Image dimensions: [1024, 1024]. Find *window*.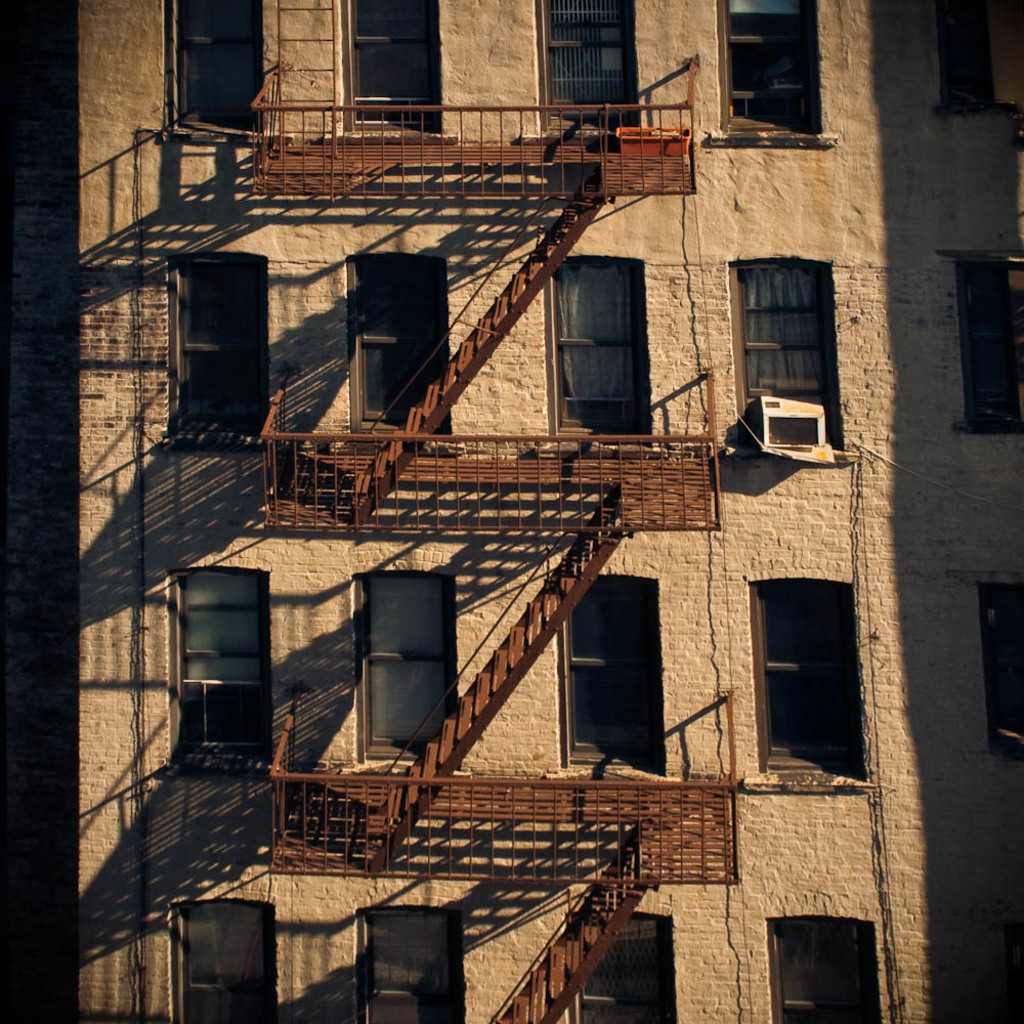
x1=344, y1=0, x2=445, y2=135.
